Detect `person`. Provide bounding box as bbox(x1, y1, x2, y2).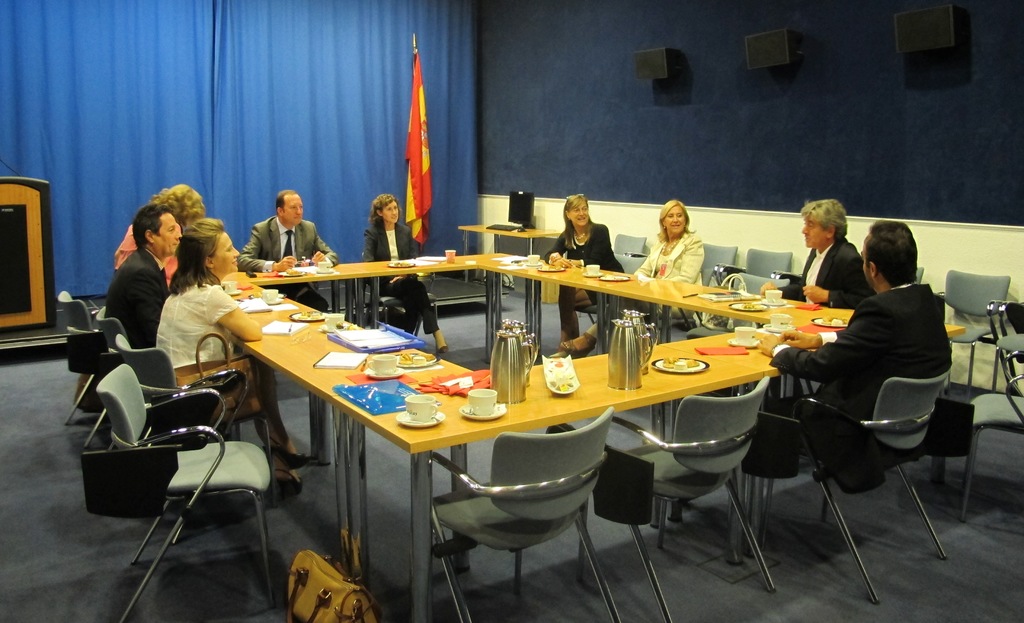
bbox(239, 182, 339, 311).
